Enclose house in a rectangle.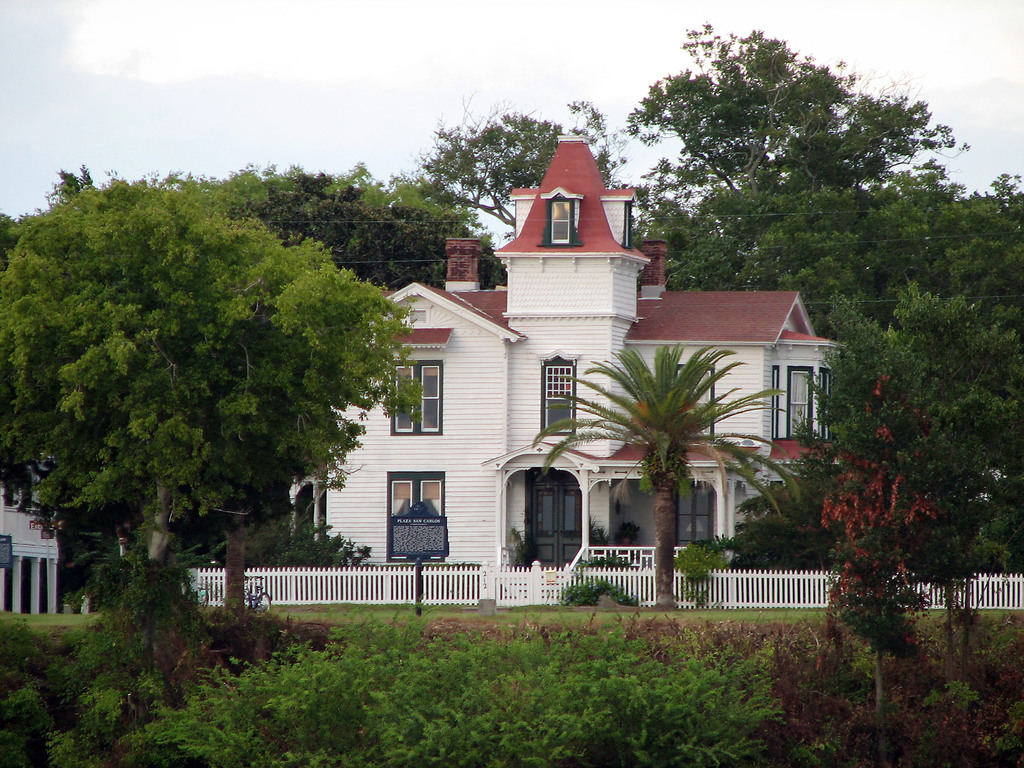
{"x1": 4, "y1": 454, "x2": 65, "y2": 622}.
